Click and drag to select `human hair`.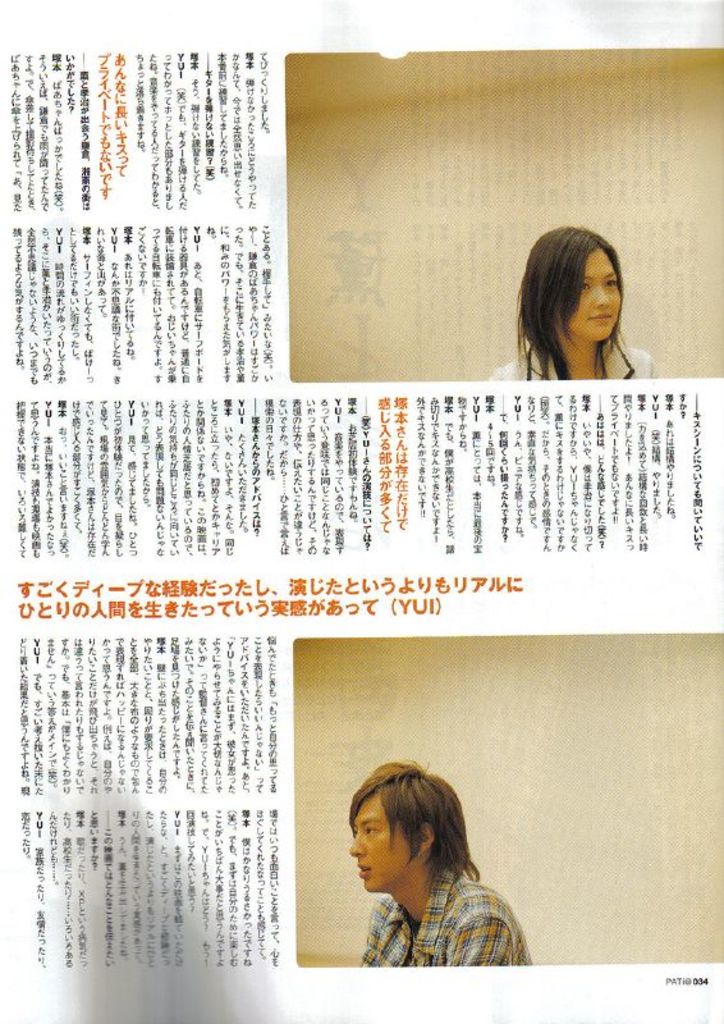
Selection: [x1=350, y1=753, x2=484, y2=881].
